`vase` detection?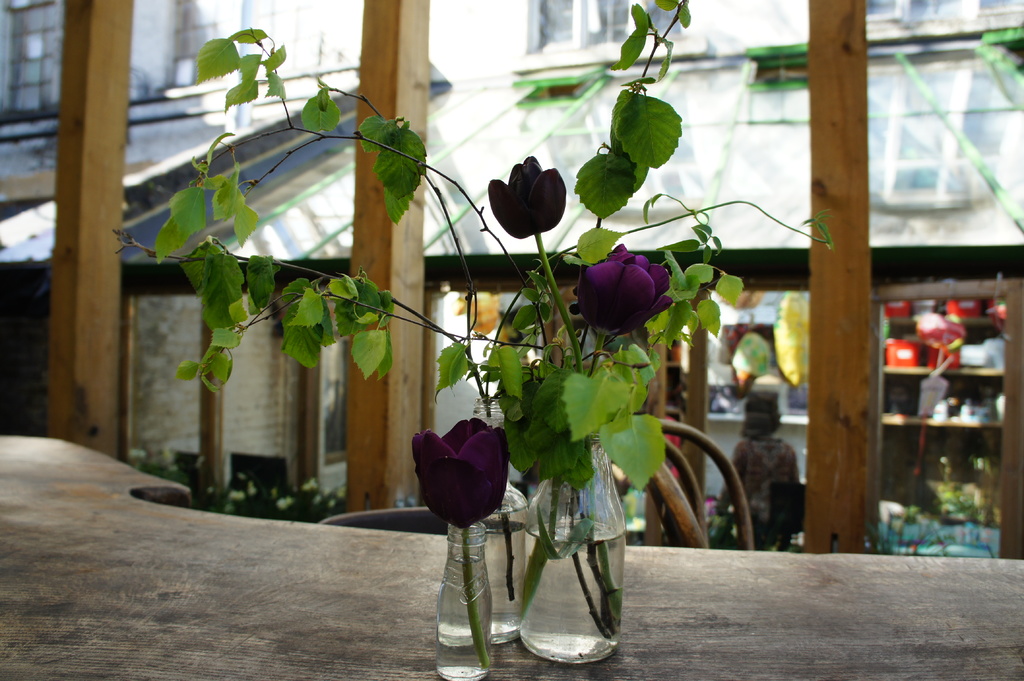
524/429/625/669
